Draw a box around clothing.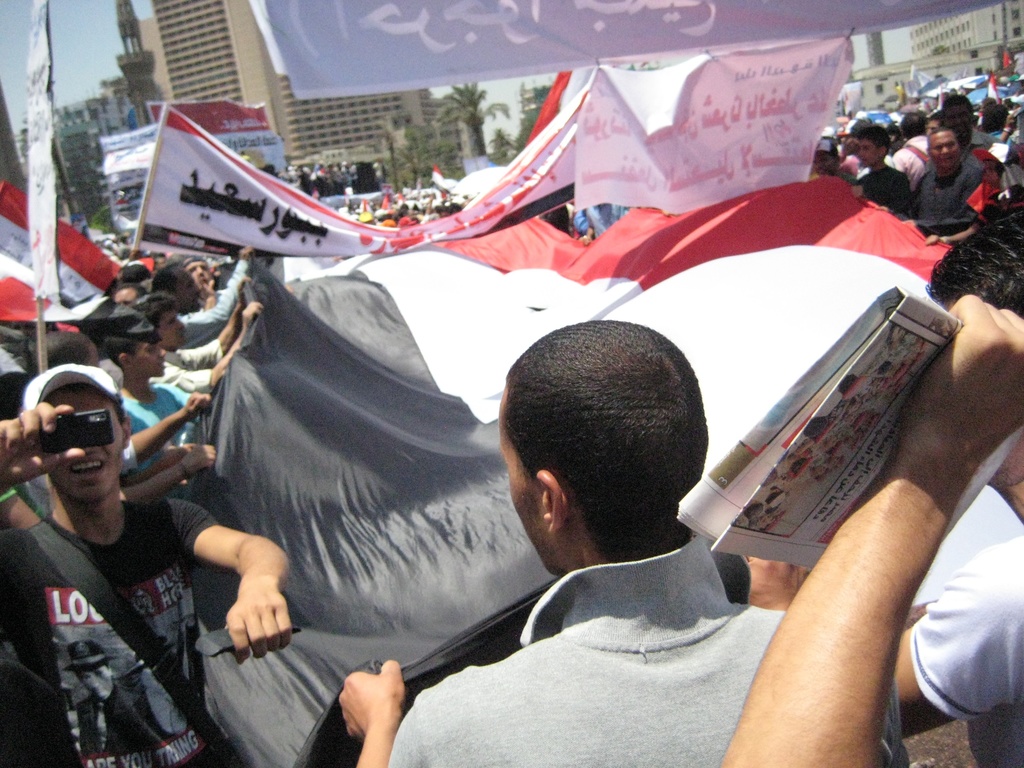
BBox(344, 429, 845, 765).
